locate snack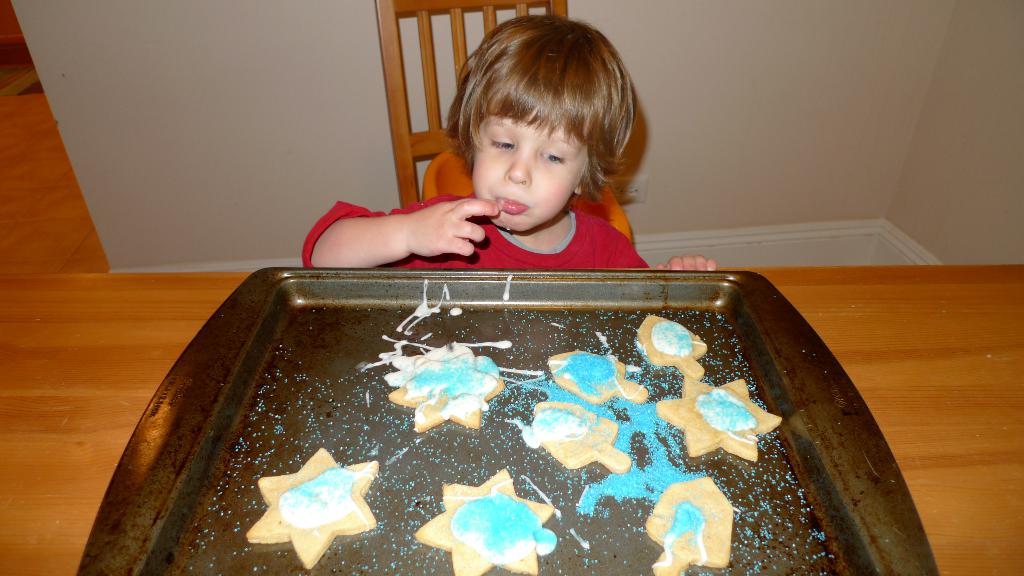
543,348,652,410
